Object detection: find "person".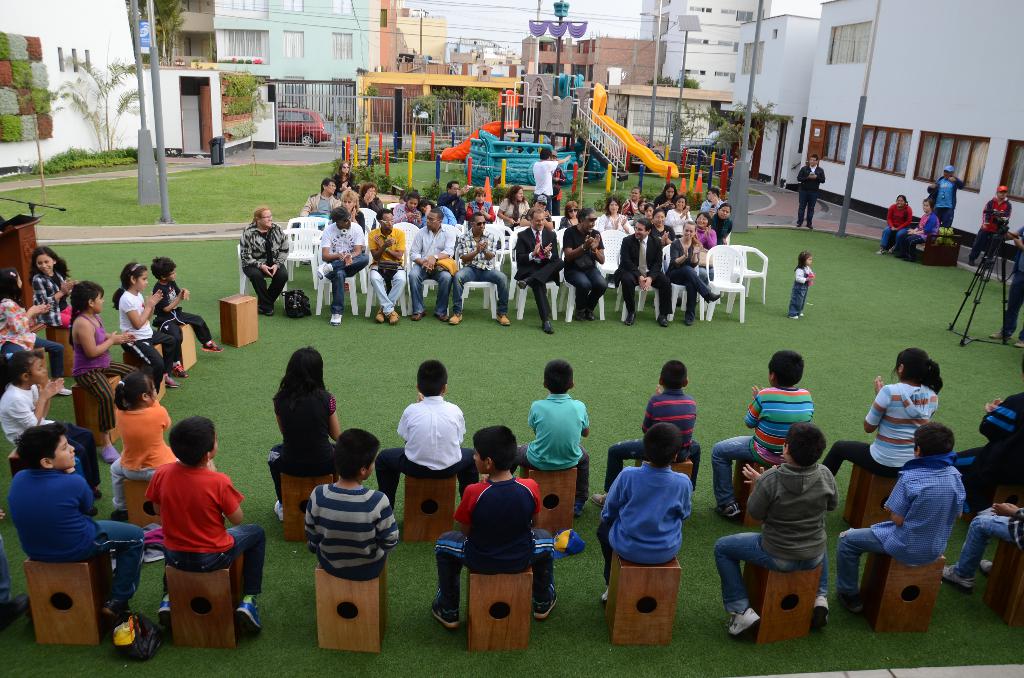
l=106, t=367, r=178, b=521.
